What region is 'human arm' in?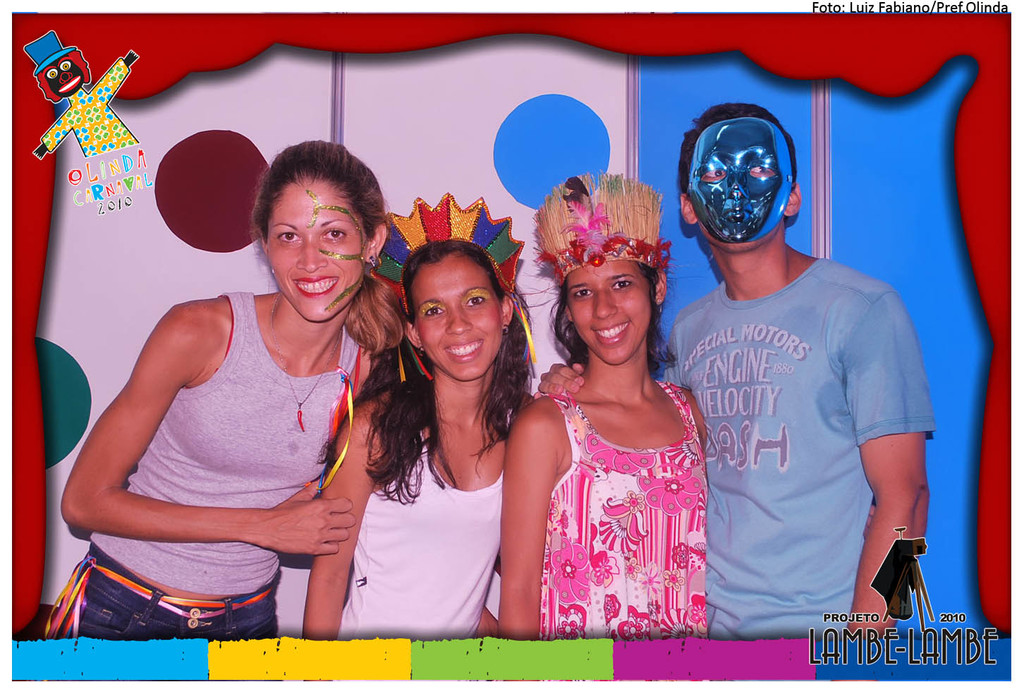
<region>532, 352, 590, 390</region>.
